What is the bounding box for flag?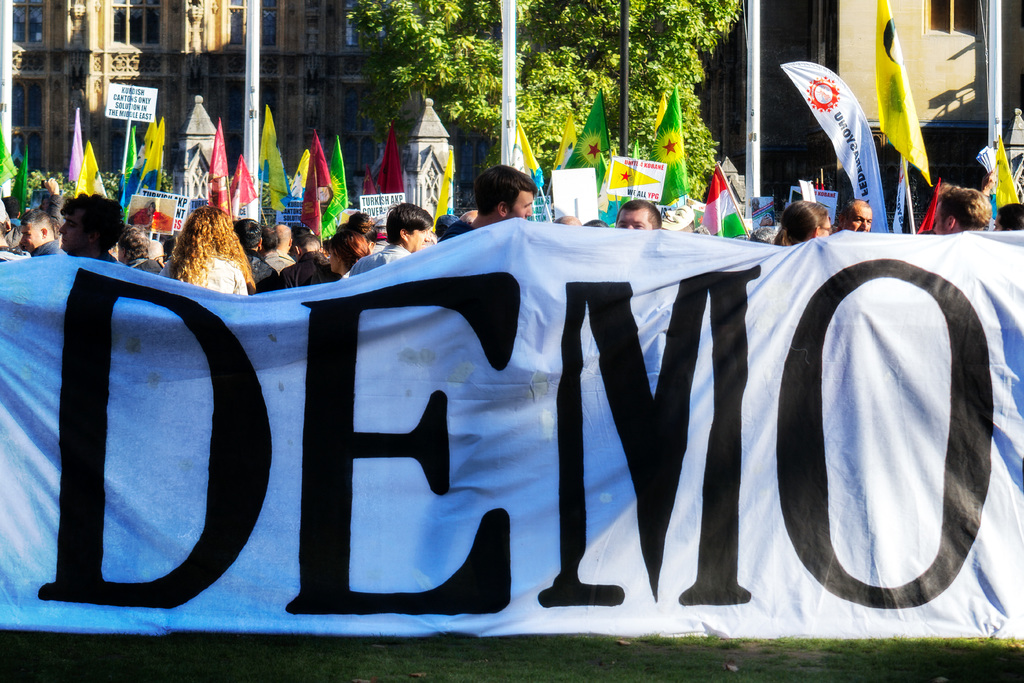
box(0, 135, 15, 185).
